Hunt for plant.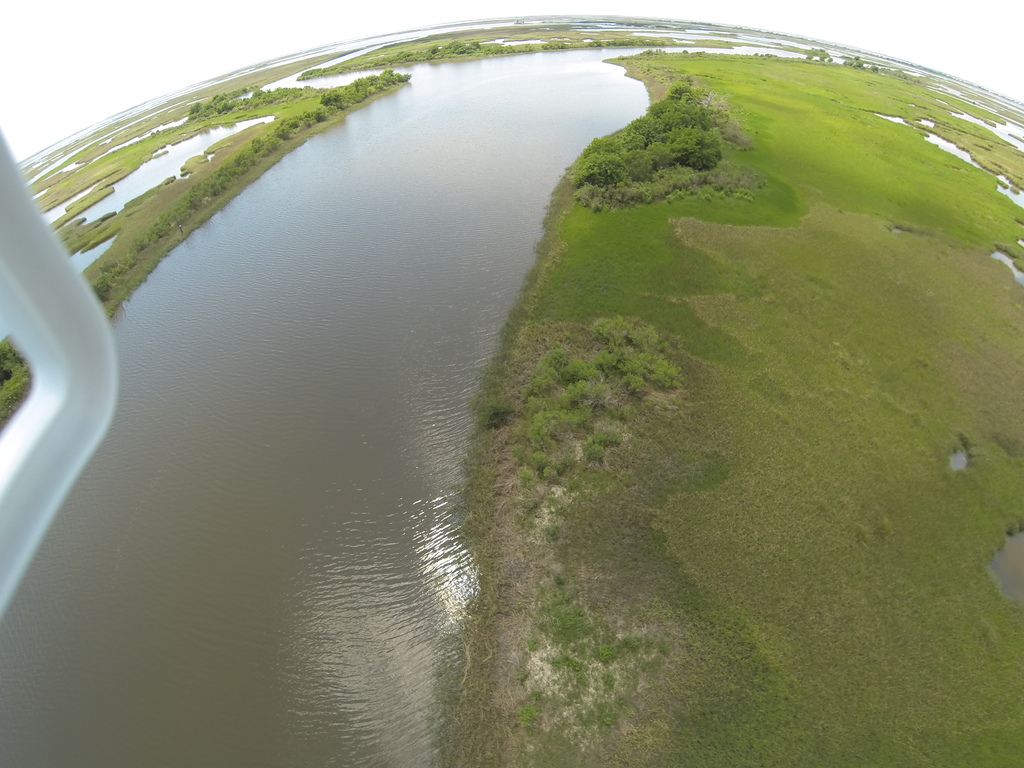
Hunted down at Rect(112, 70, 417, 303).
